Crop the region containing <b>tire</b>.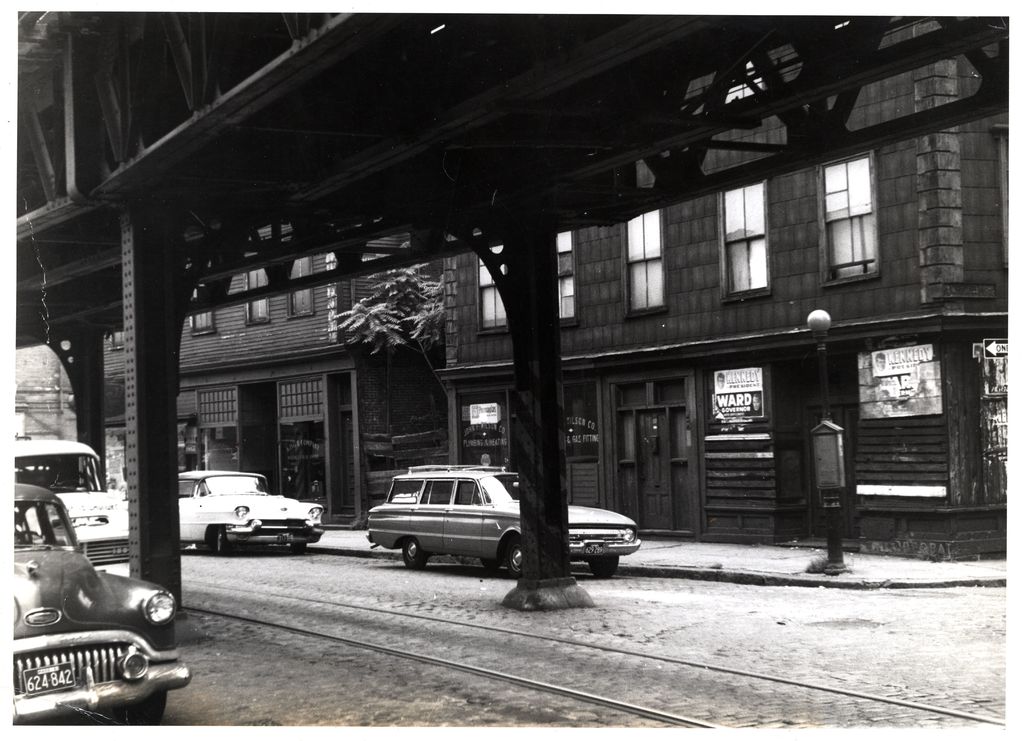
Crop region: left=588, top=552, right=620, bottom=577.
